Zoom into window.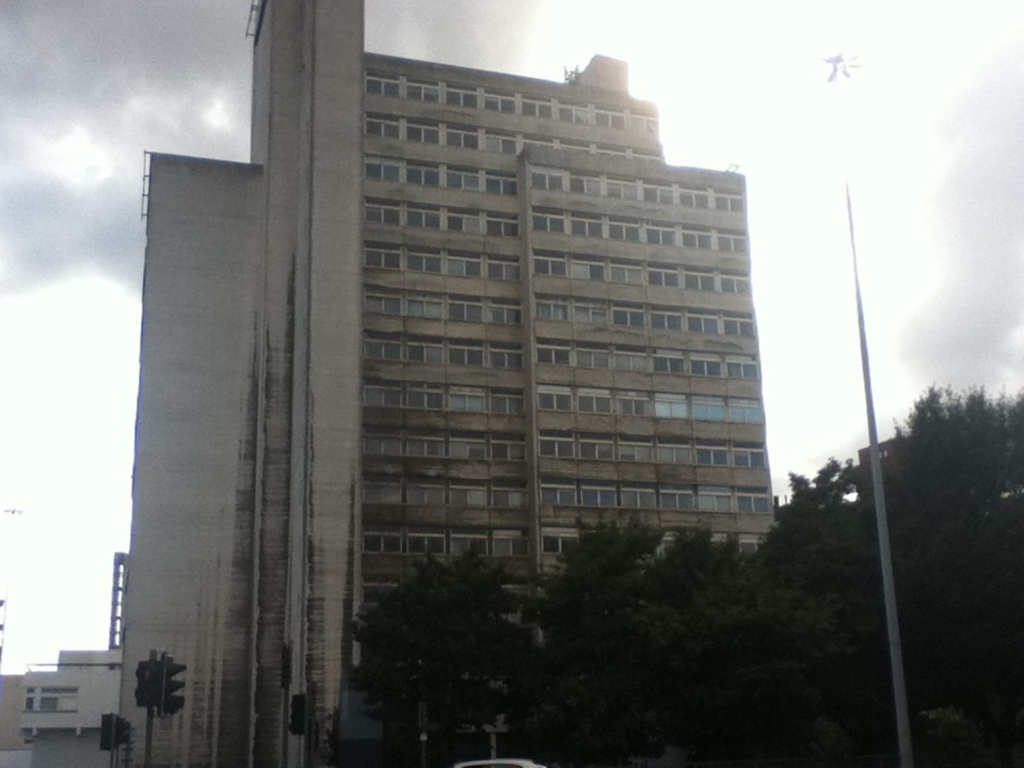
Zoom target: bbox=(604, 180, 638, 202).
